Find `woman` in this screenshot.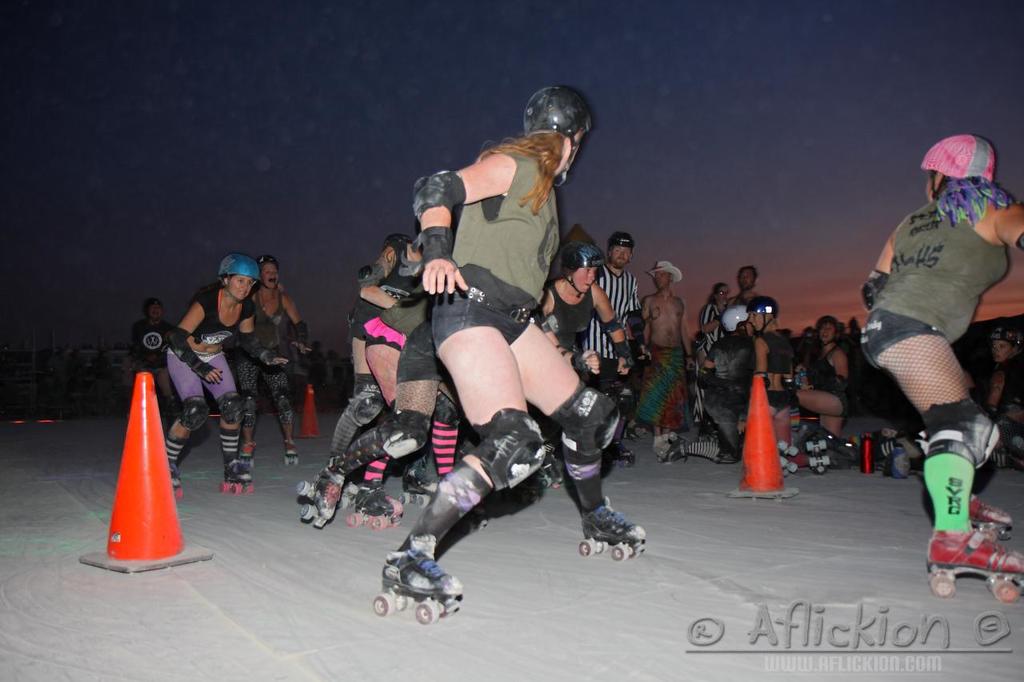
The bounding box for `woman` is [858,134,1023,604].
